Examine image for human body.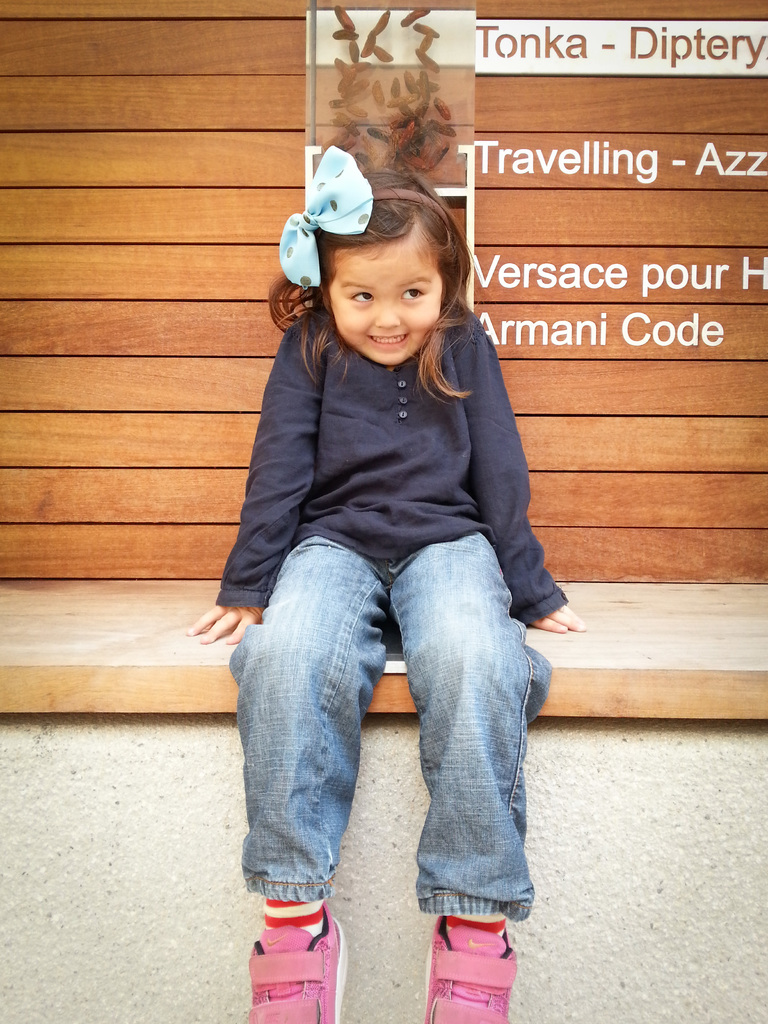
Examination result: bbox(209, 171, 562, 936).
